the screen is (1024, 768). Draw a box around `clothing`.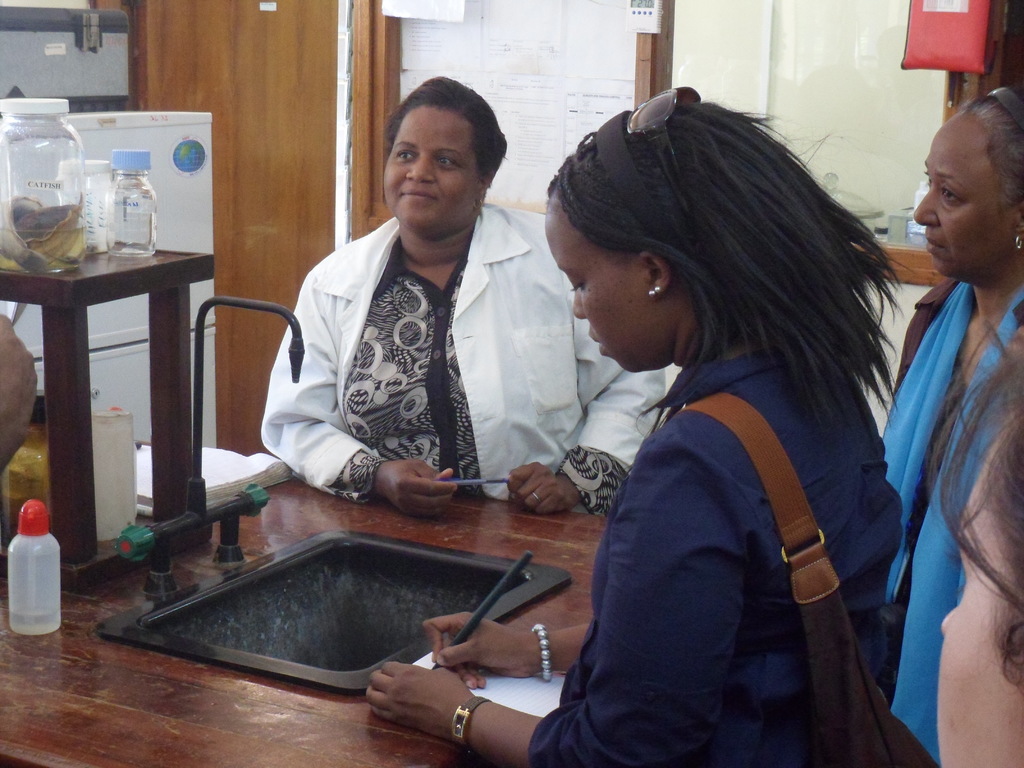
left=528, top=352, right=902, bottom=767.
